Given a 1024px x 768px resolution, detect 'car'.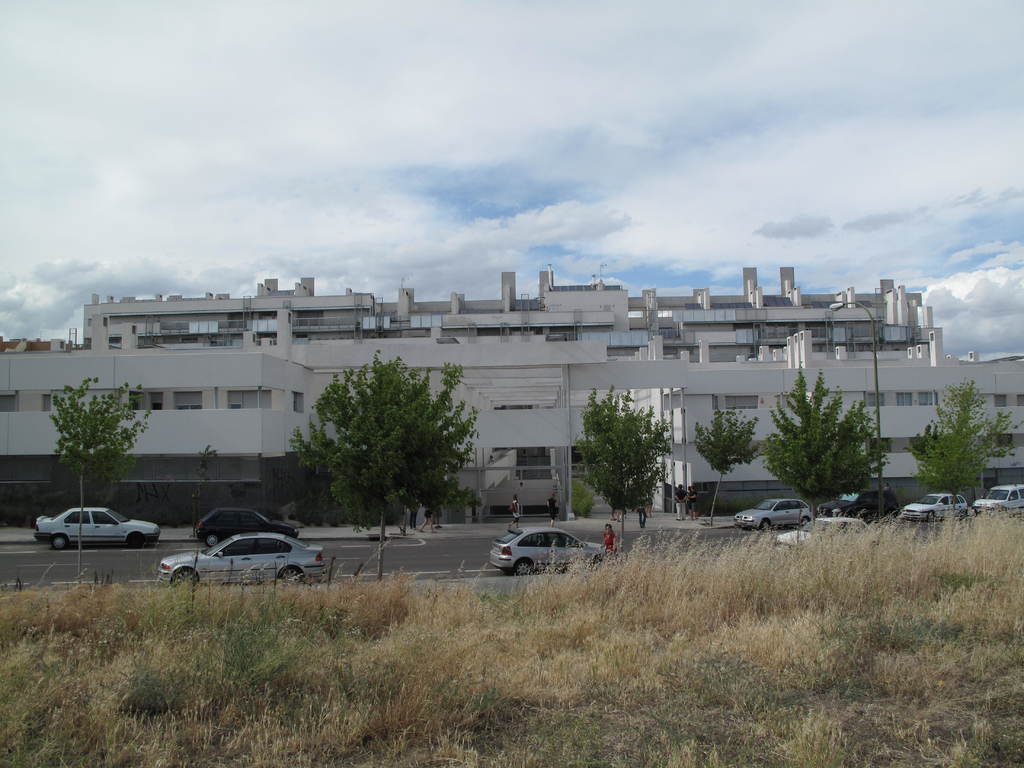
locate(36, 508, 163, 550).
